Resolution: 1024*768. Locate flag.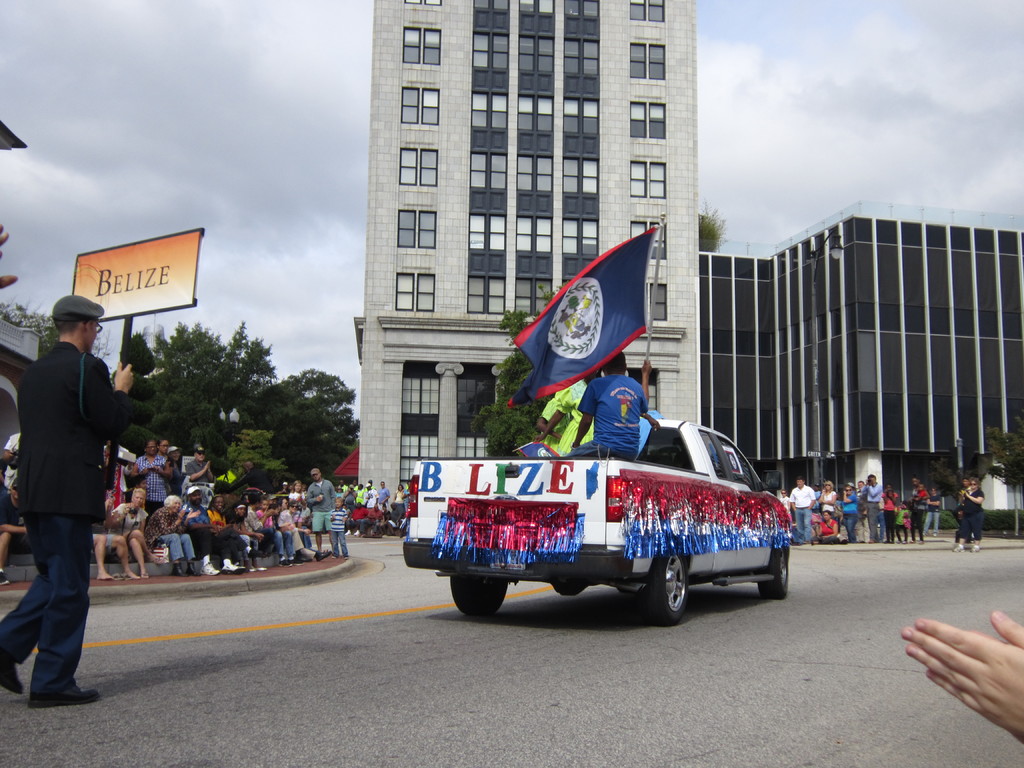
select_region(99, 452, 124, 519).
